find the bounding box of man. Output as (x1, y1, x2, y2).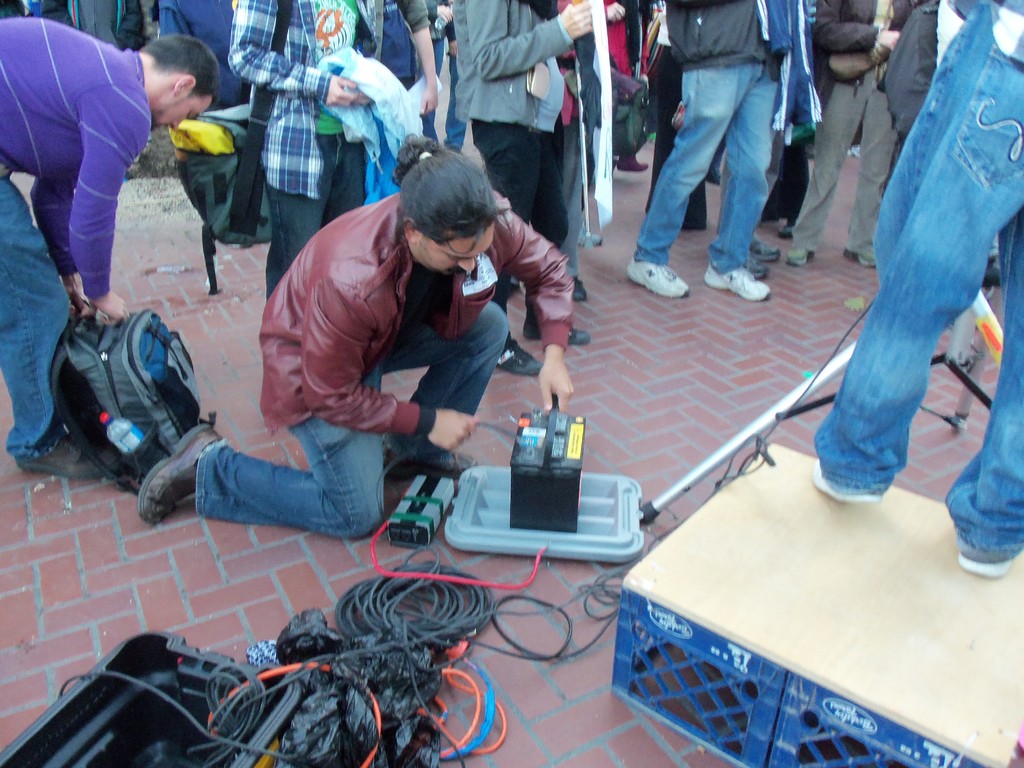
(138, 134, 570, 540).
